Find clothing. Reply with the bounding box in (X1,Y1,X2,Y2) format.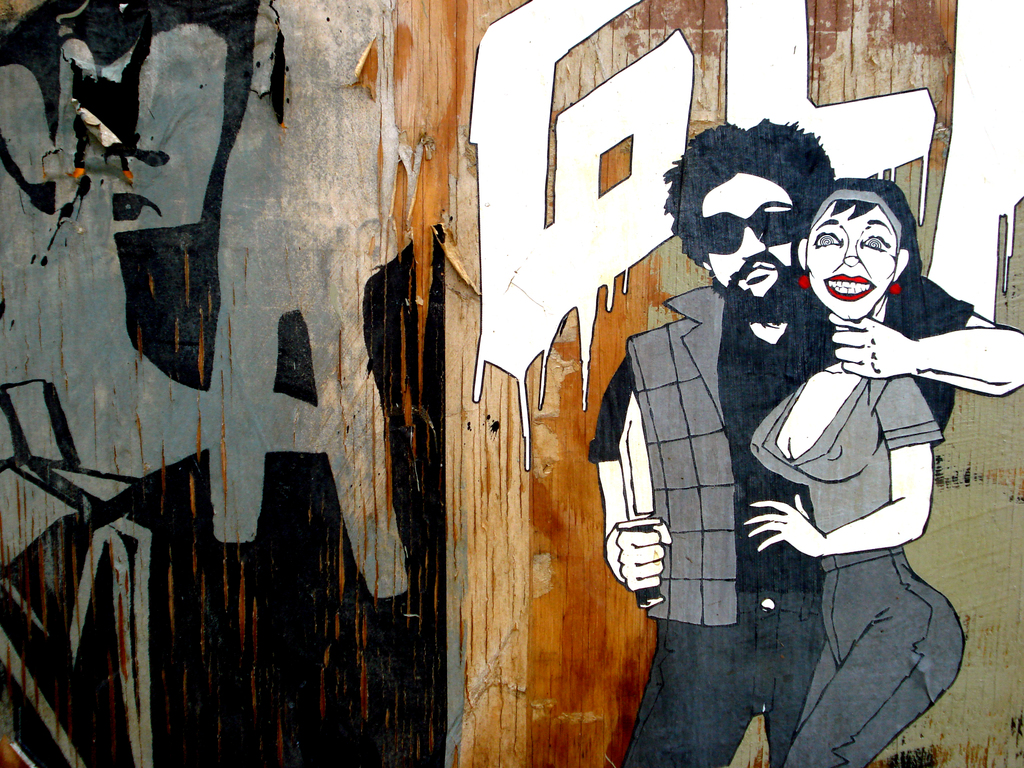
(588,280,970,618).
